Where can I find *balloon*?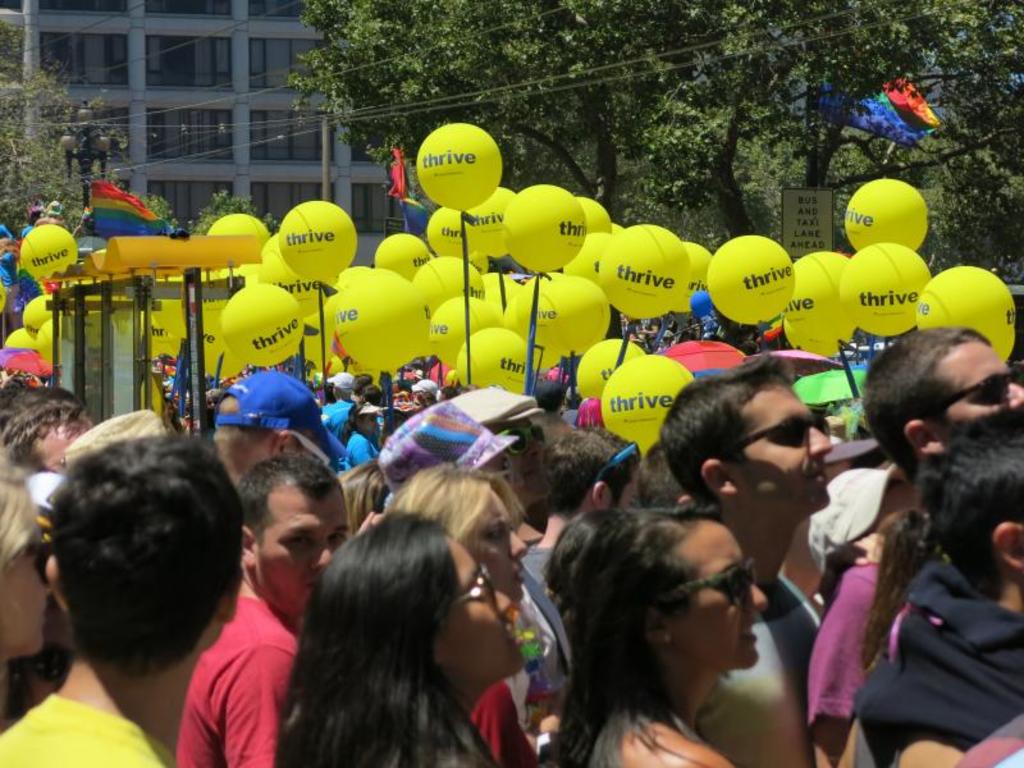
You can find it at <region>15, 223, 78, 284</region>.
